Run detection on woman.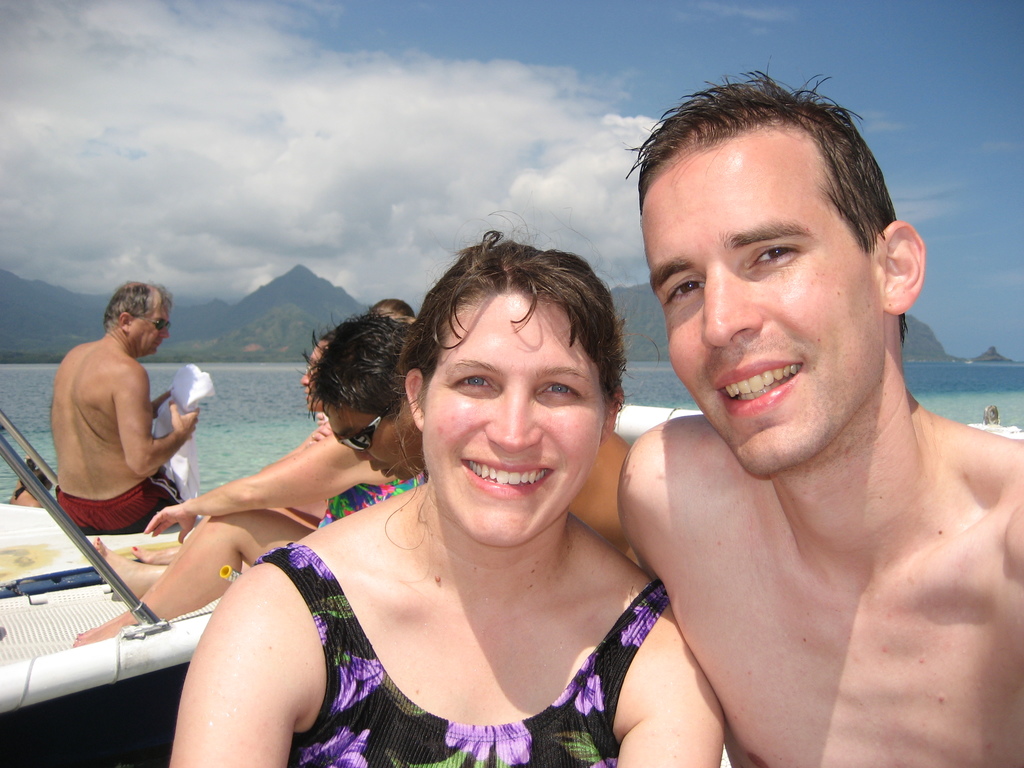
Result: {"left": 161, "top": 227, "right": 740, "bottom": 767}.
